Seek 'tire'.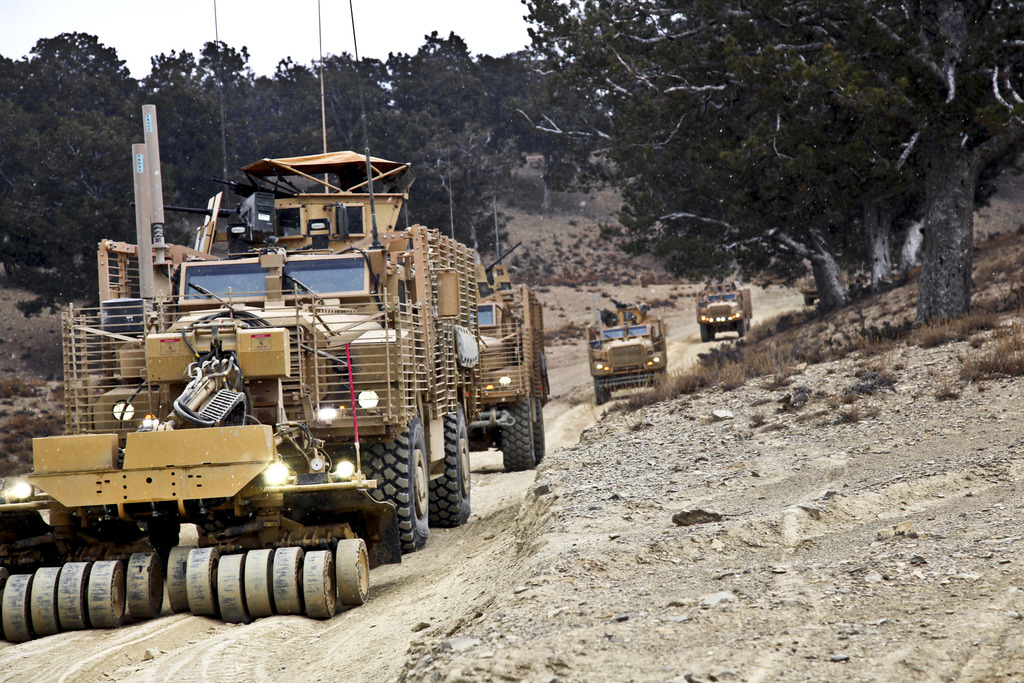
697/324/713/342.
